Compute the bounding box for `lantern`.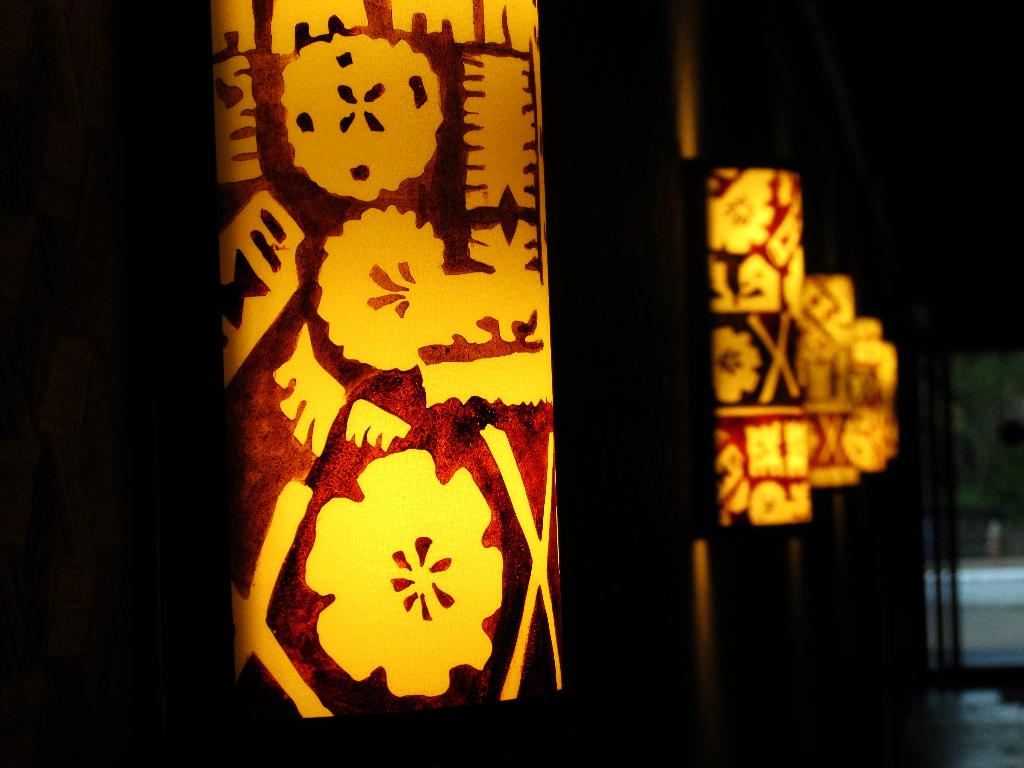
712,157,814,535.
